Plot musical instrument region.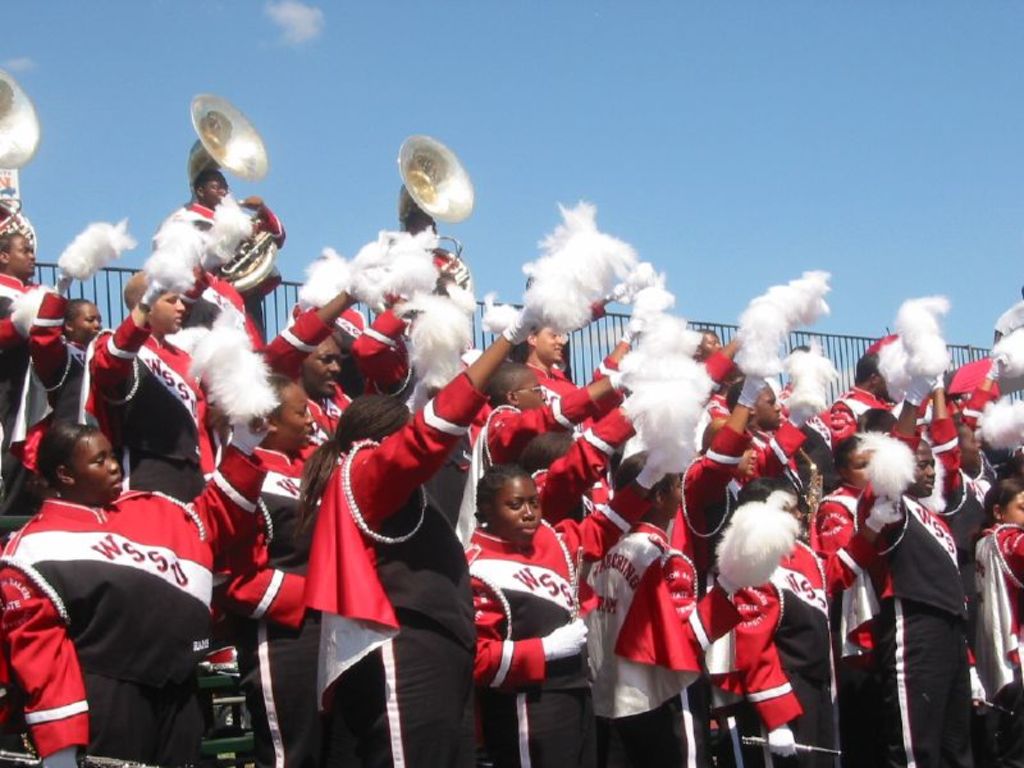
Plotted at (0, 60, 45, 265).
